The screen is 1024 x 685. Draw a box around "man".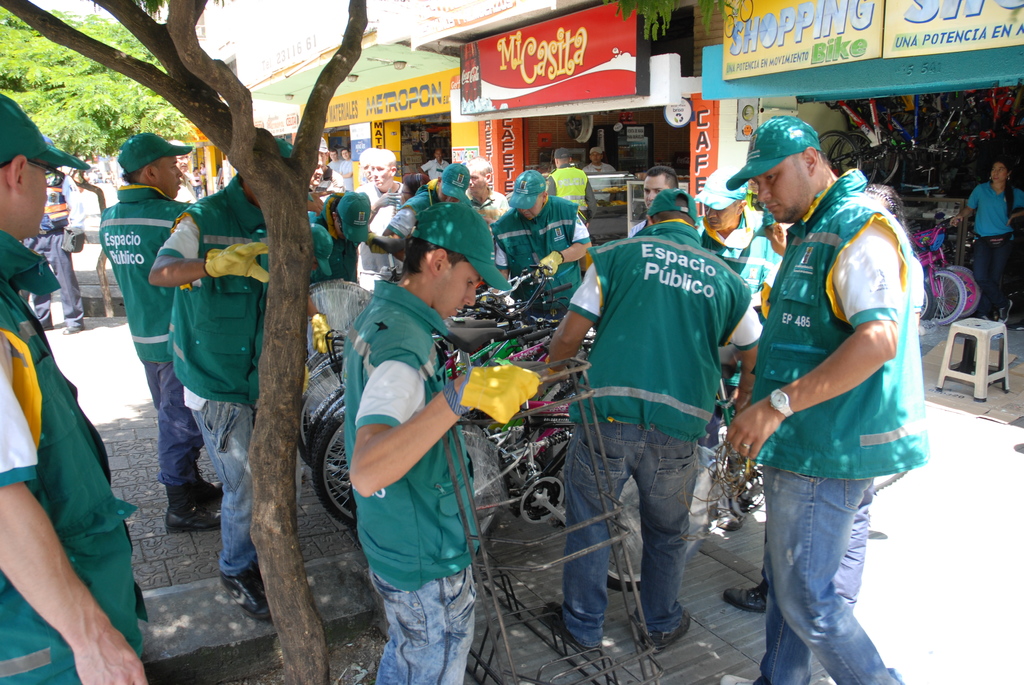
(319, 151, 340, 174).
